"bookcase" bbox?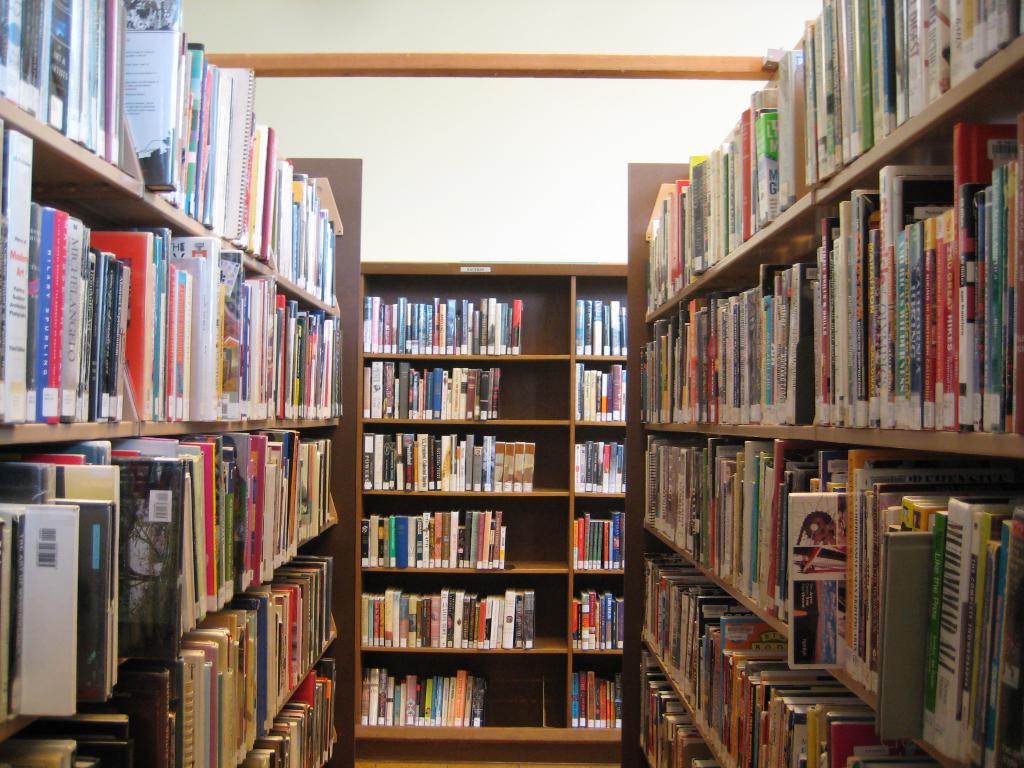
0:0:361:767
